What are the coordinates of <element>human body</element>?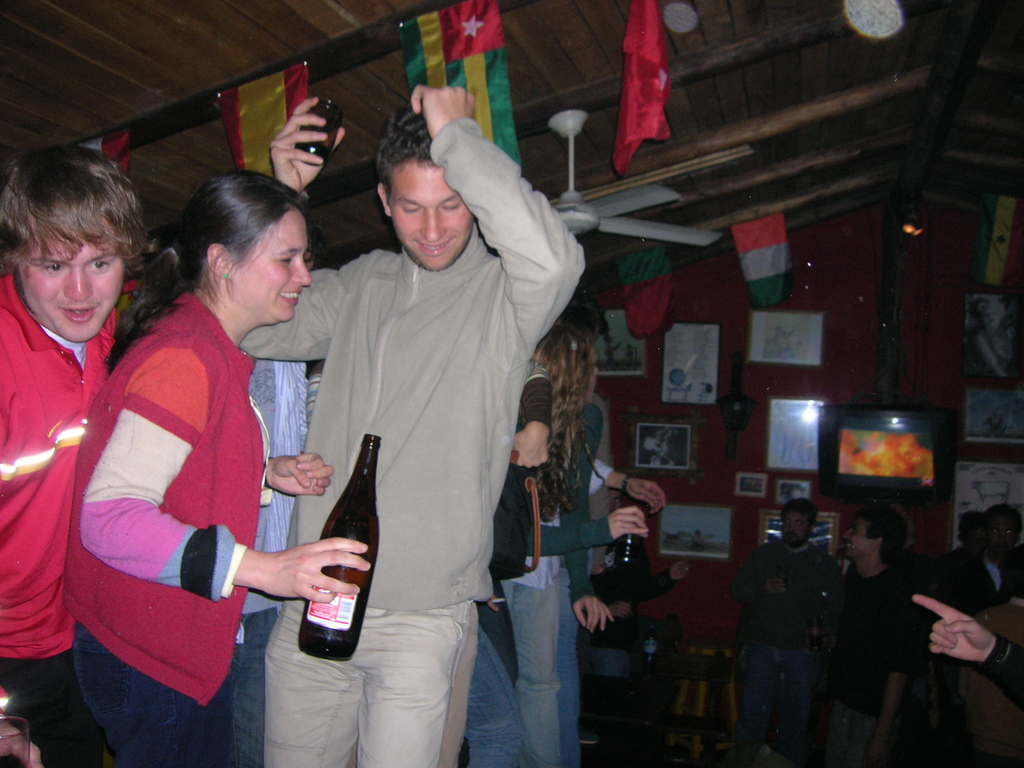
<region>827, 569, 947, 762</region>.
